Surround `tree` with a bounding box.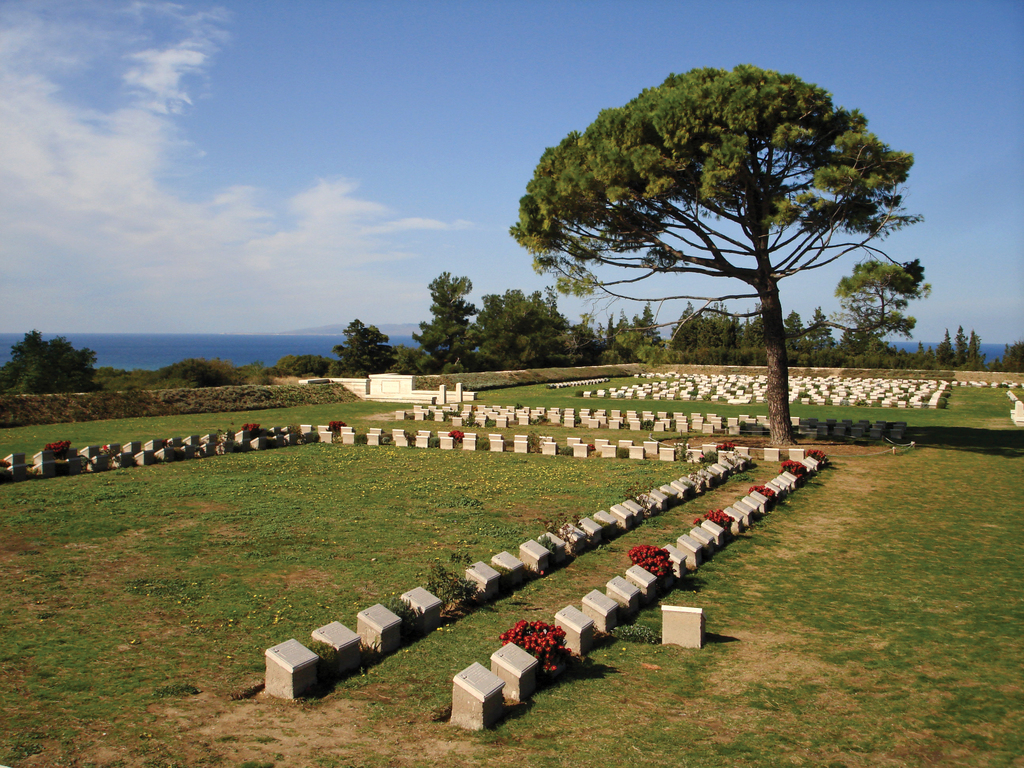
838, 254, 927, 347.
